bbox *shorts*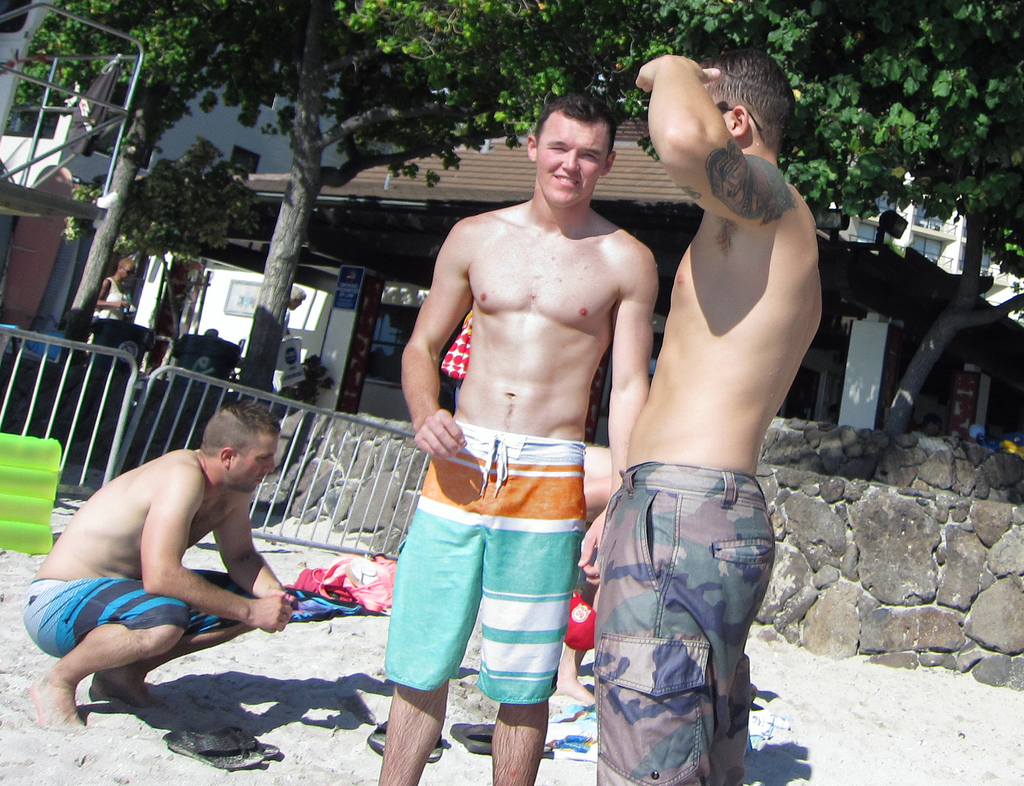
<bbox>383, 419, 586, 705</bbox>
